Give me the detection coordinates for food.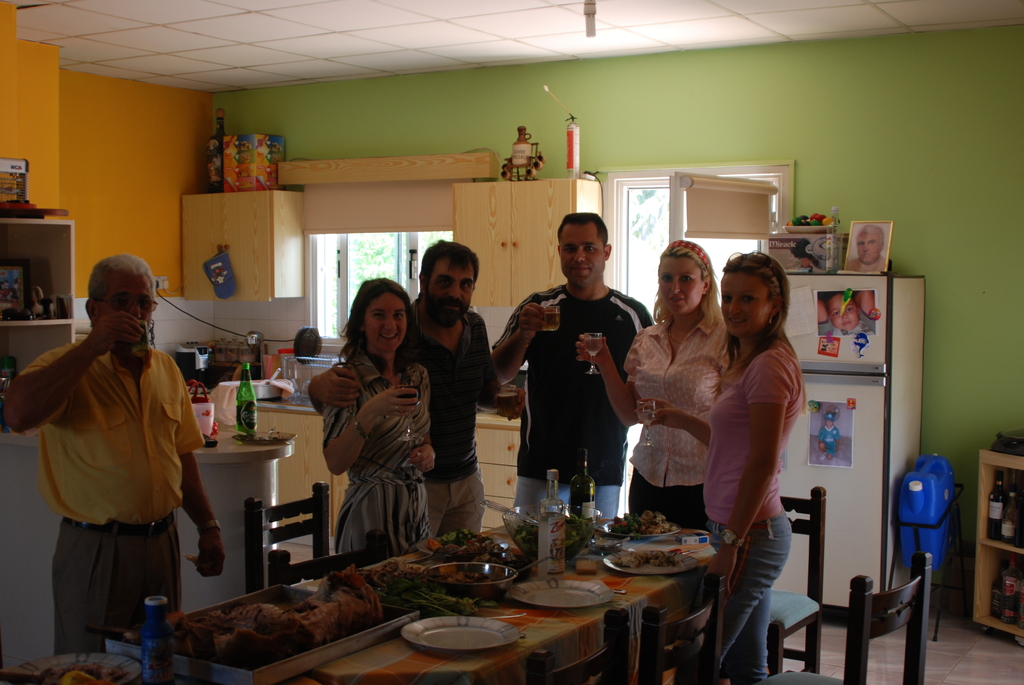
263 140 284 152.
